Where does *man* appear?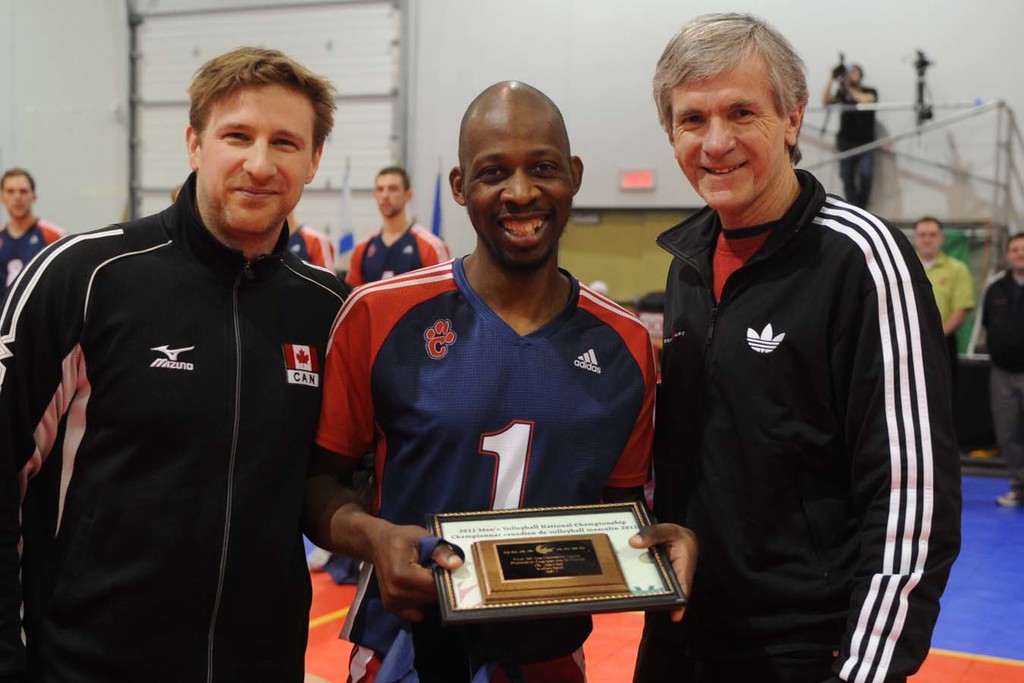
Appears at <box>982,234,1023,508</box>.
